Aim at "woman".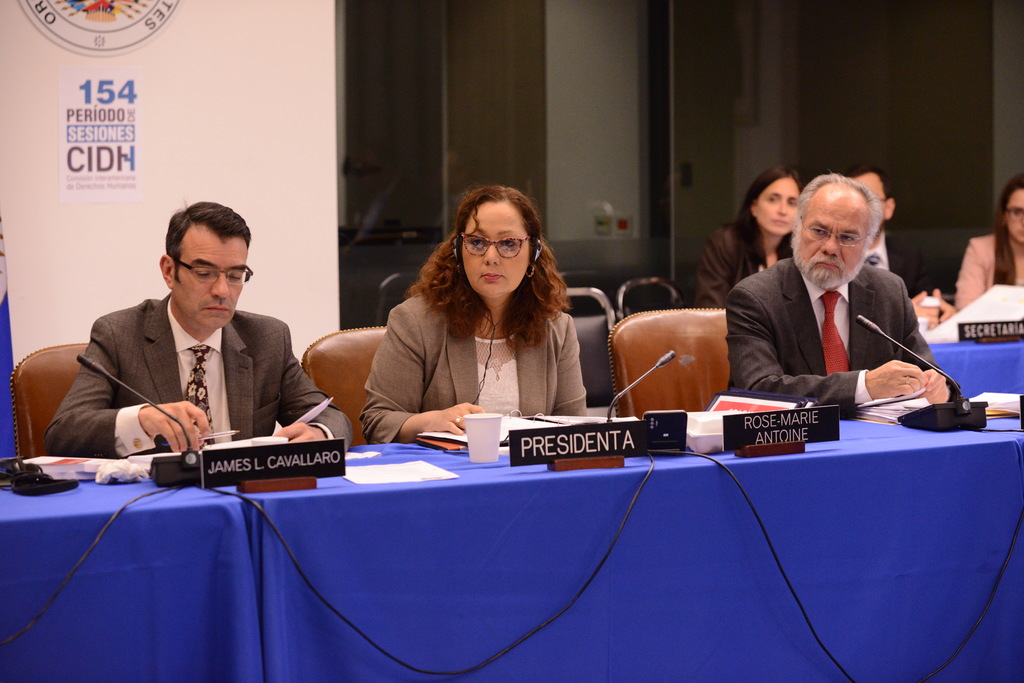
Aimed at 357 192 611 444.
